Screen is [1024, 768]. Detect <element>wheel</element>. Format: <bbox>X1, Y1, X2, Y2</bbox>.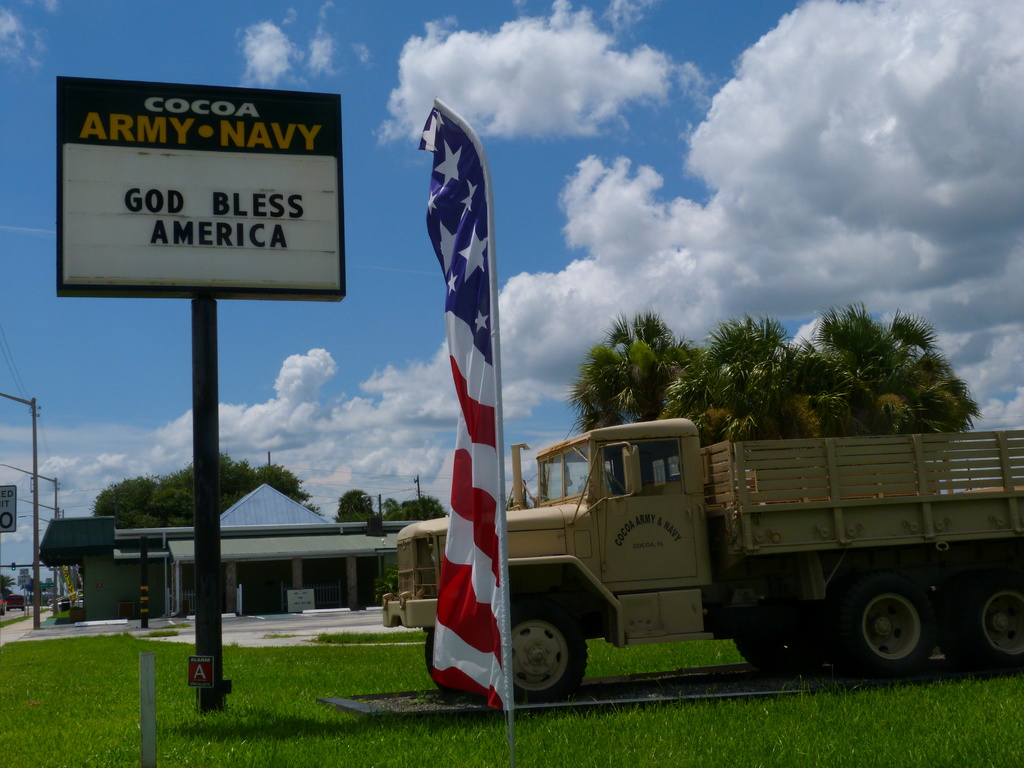
<bbox>428, 627, 467, 717</bbox>.
